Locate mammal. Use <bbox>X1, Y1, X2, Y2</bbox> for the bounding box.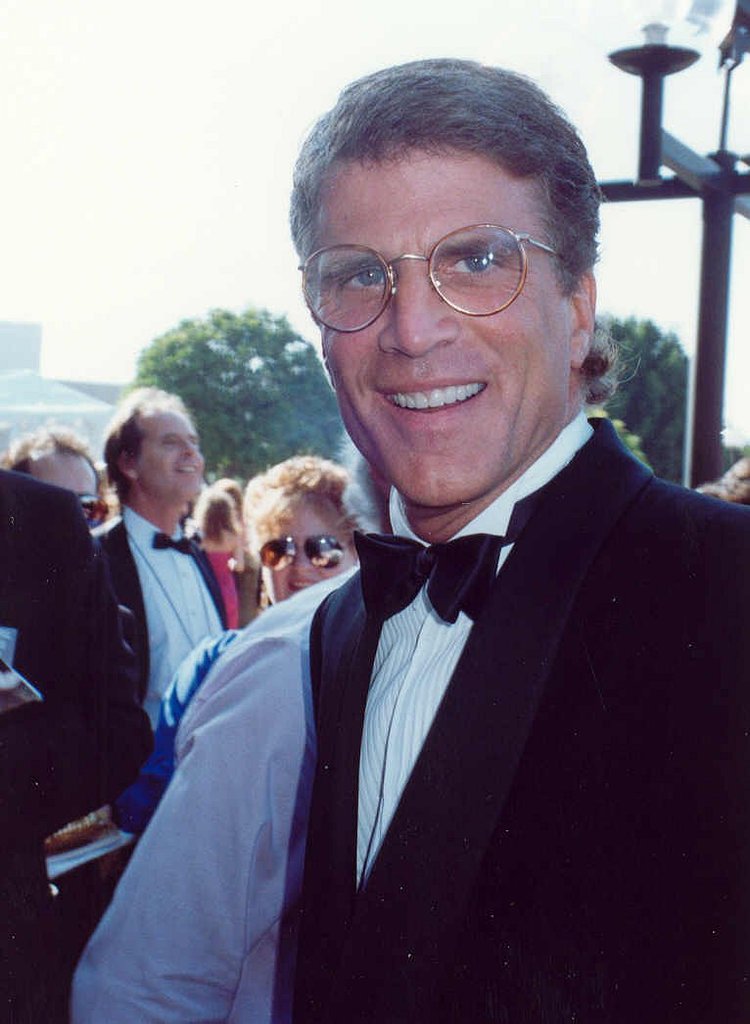
<bbox>240, 453, 362, 611</bbox>.
